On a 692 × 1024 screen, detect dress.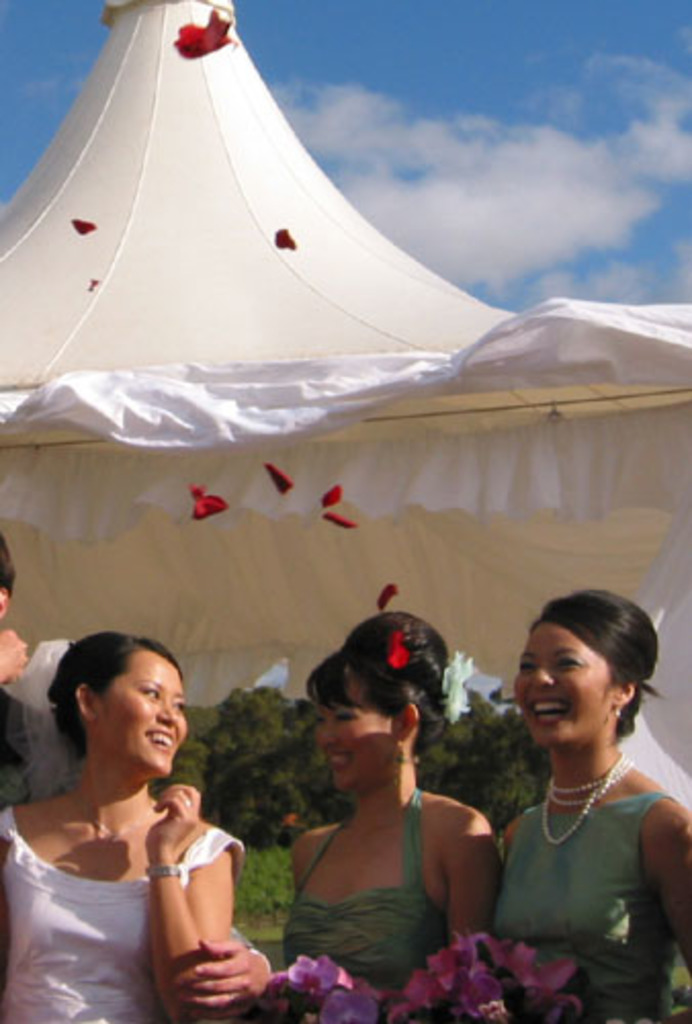
(left=487, top=793, right=678, bottom=1022).
